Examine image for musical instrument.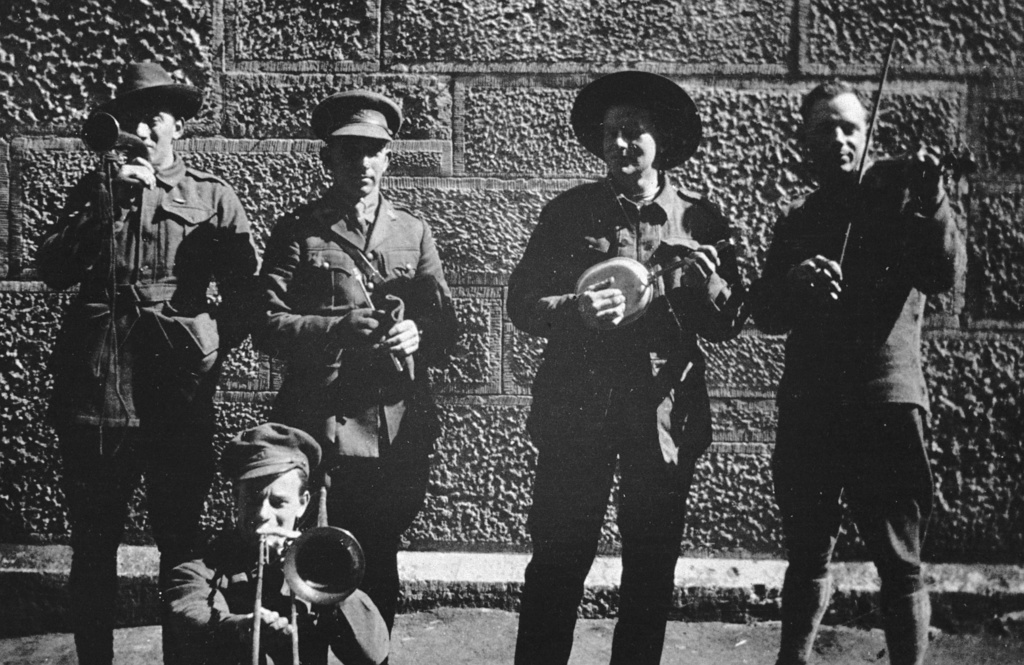
Examination result: crop(356, 268, 438, 372).
